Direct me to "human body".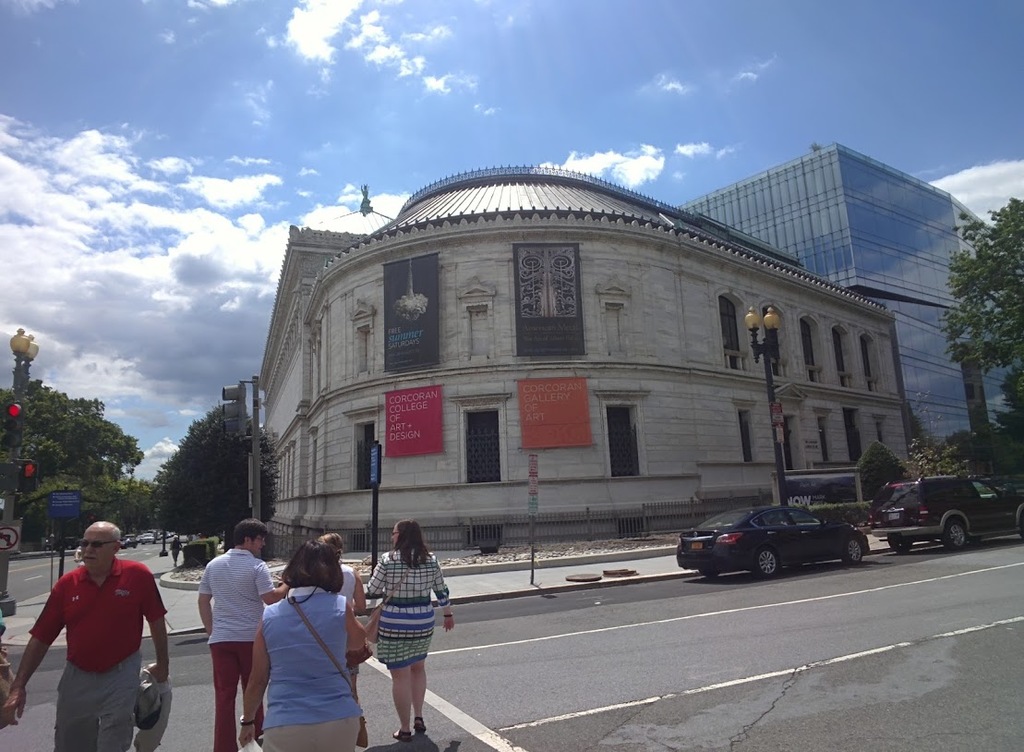
Direction: x1=199 y1=549 x2=289 y2=751.
